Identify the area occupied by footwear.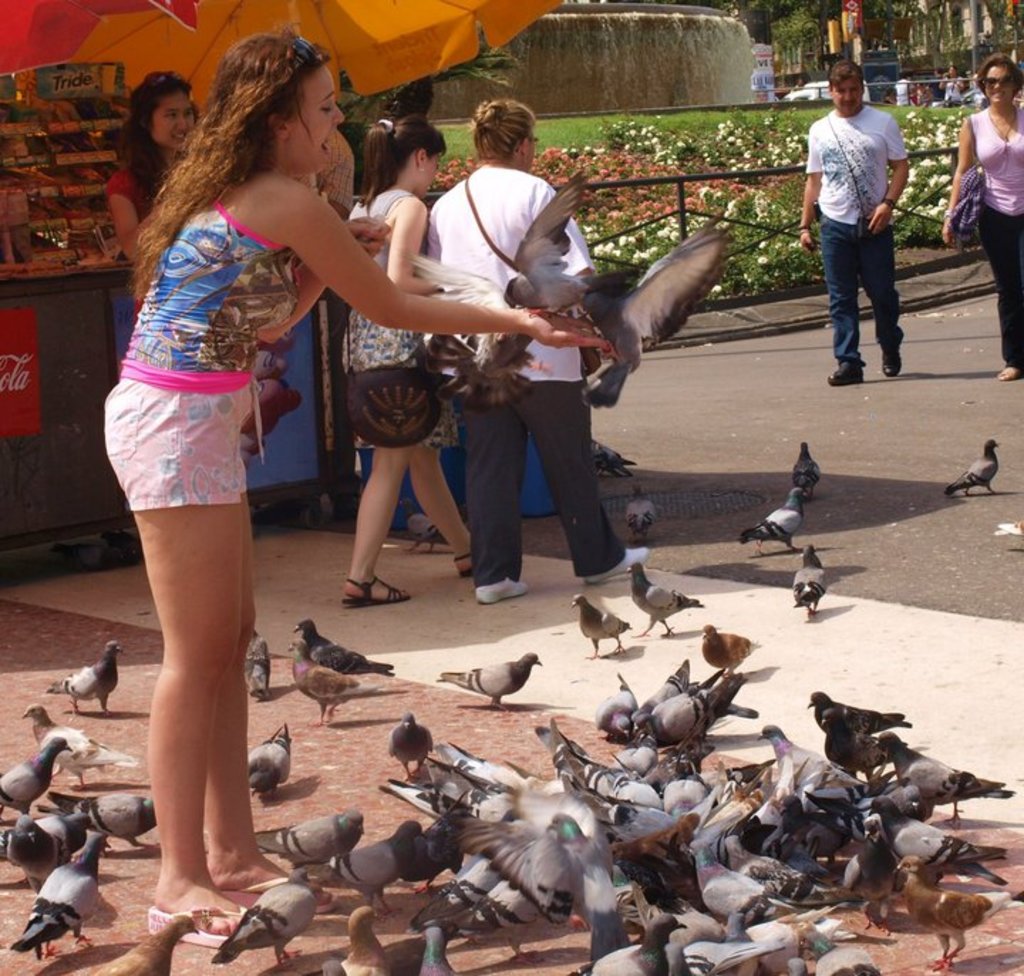
Area: 475, 569, 530, 606.
